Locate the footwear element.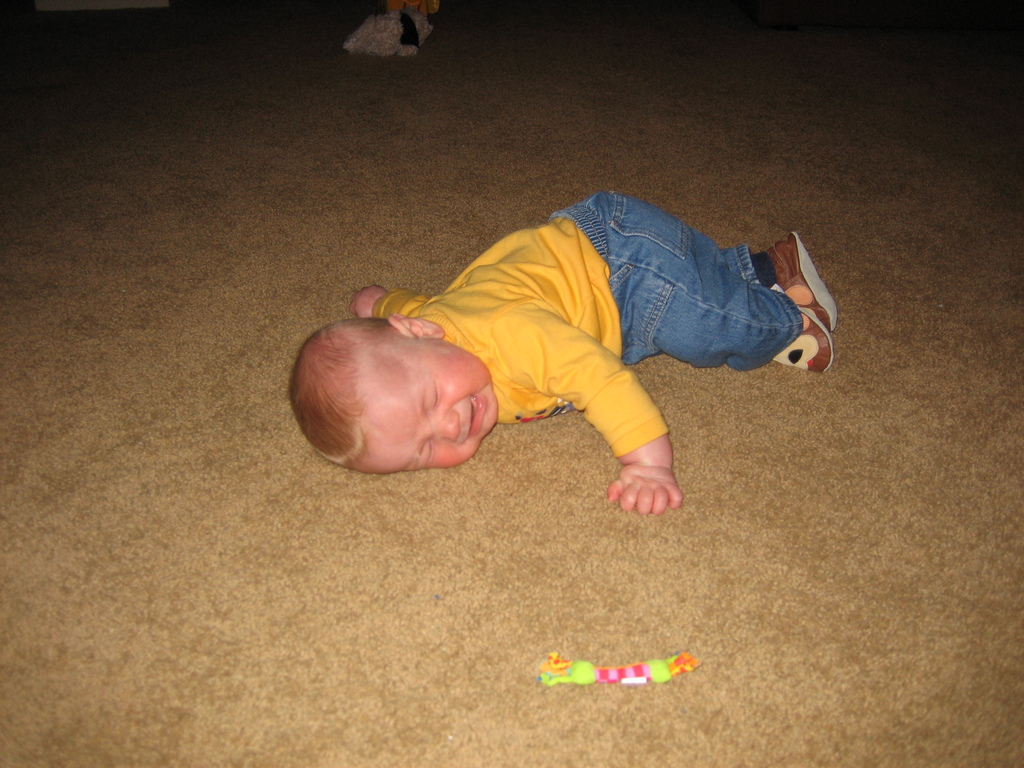
Element bbox: x1=764, y1=296, x2=840, y2=373.
